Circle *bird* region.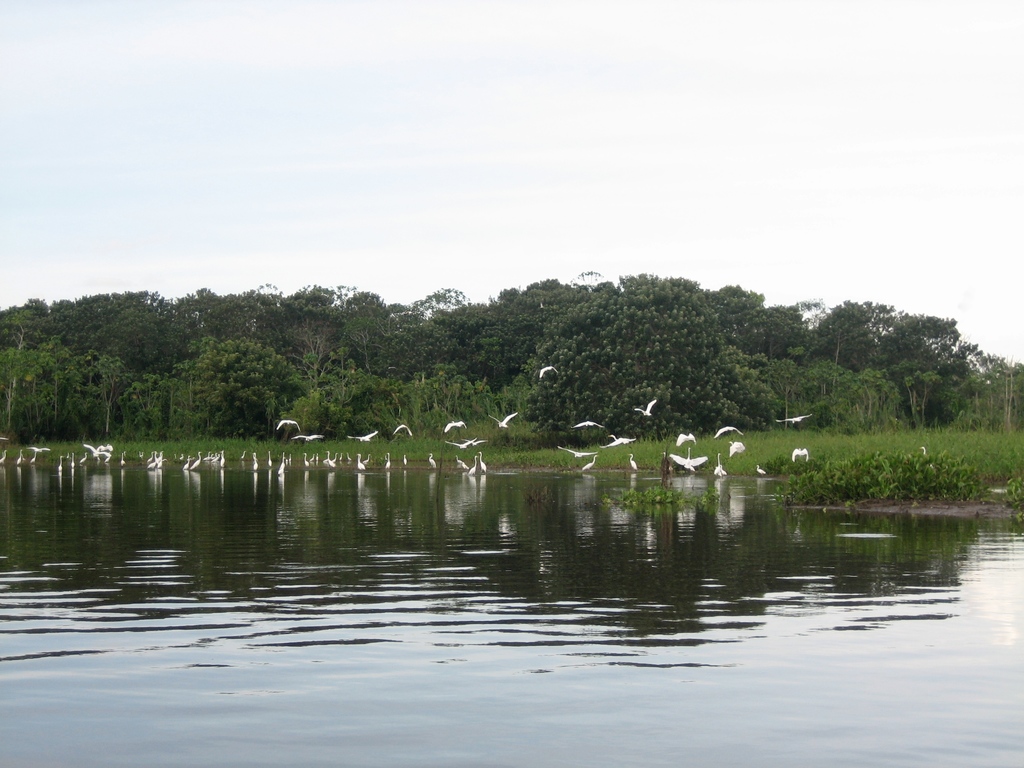
Region: box=[627, 452, 637, 476].
